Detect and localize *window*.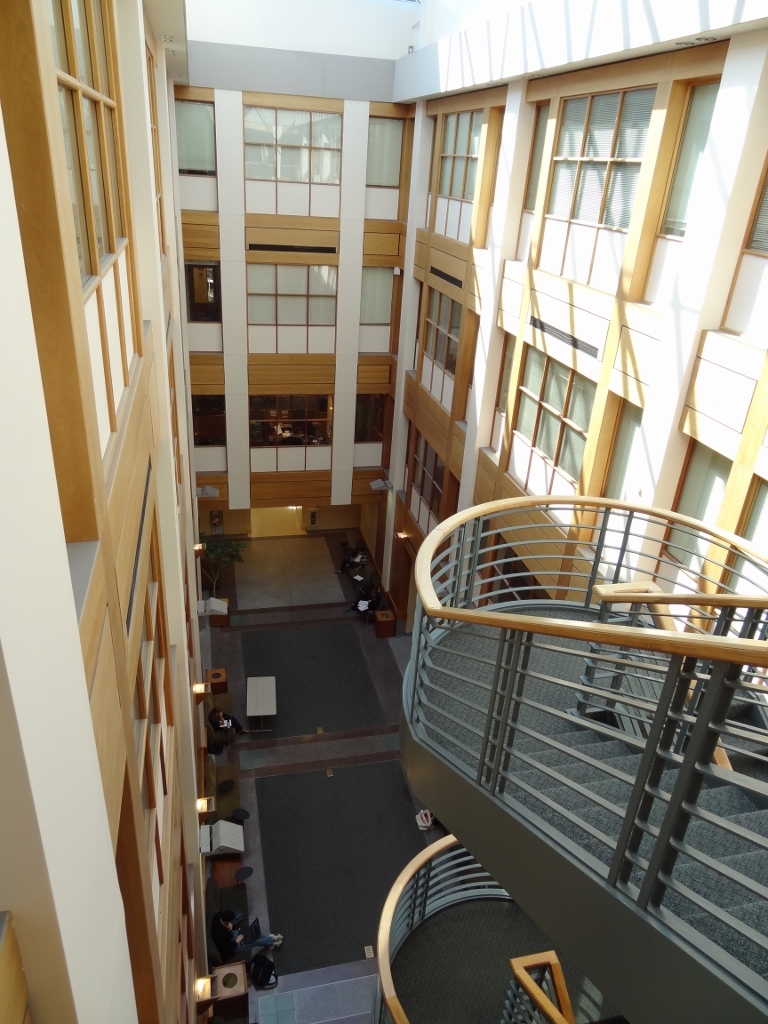
Localized at <box>518,87,663,293</box>.
